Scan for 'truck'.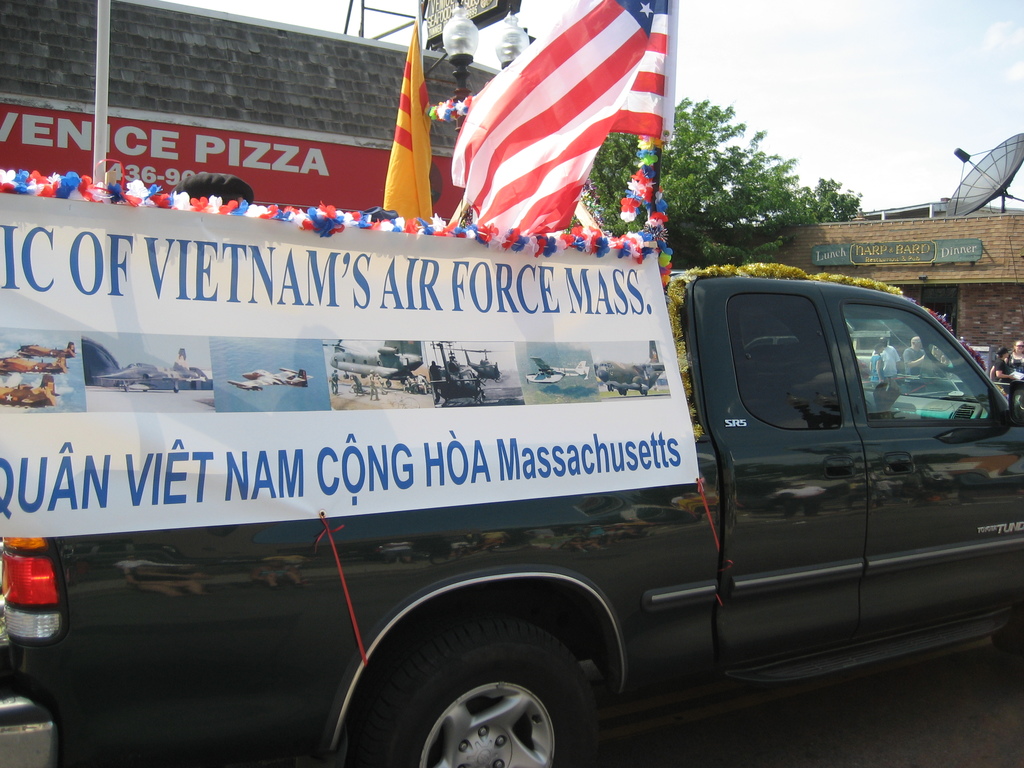
Scan result: (0,124,993,746).
